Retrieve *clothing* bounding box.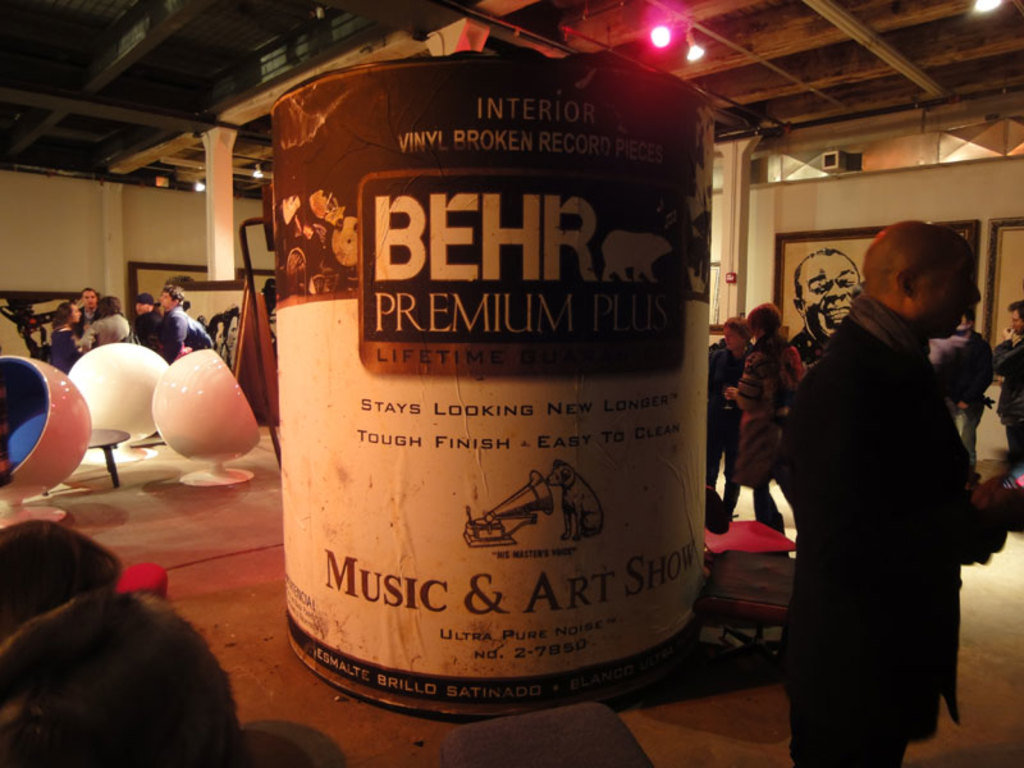
Bounding box: <bbox>90, 312, 132, 339</bbox>.
